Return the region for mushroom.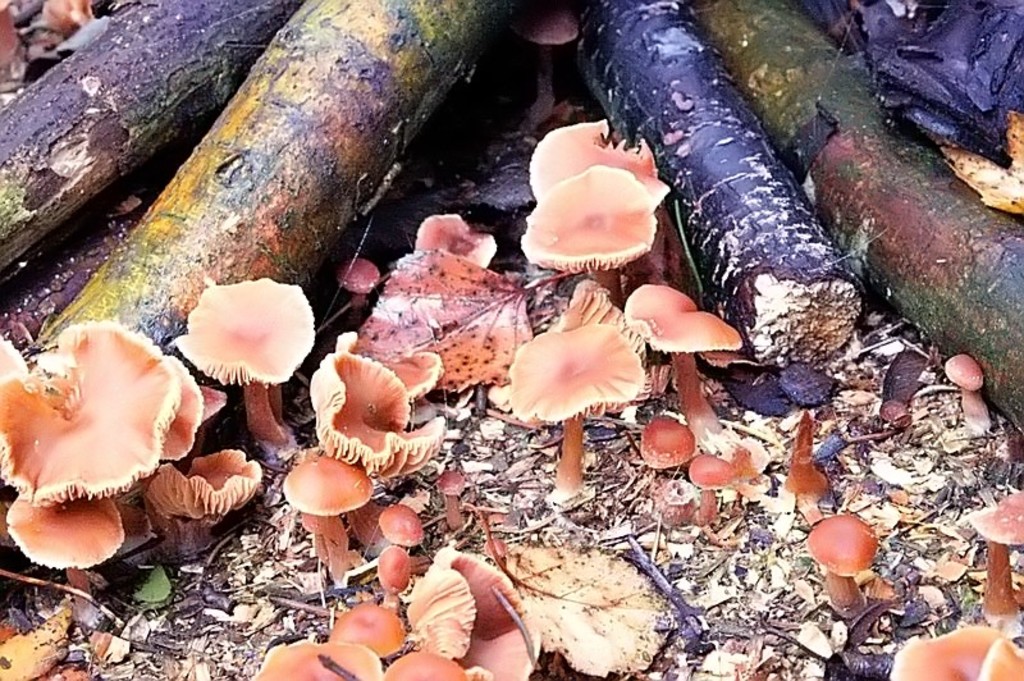
bbox=(965, 492, 1023, 630).
